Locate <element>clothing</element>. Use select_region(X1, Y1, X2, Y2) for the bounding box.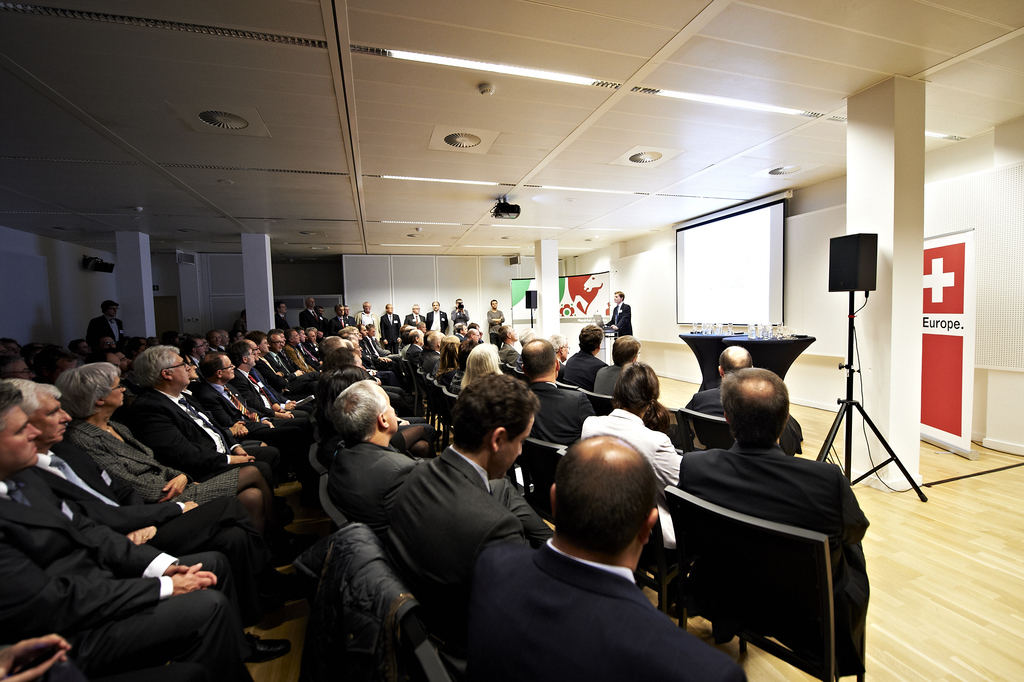
select_region(449, 304, 468, 335).
